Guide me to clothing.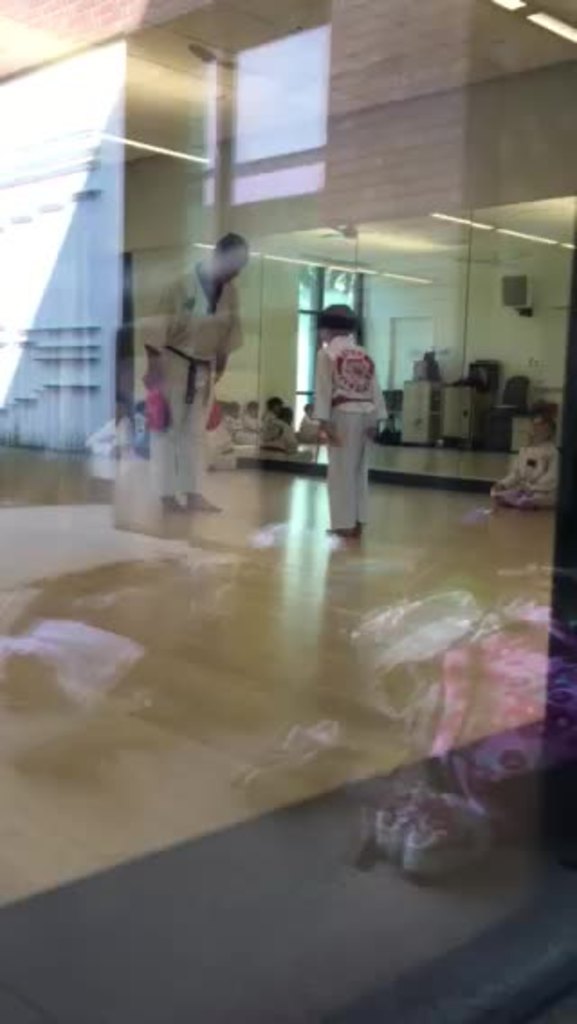
Guidance: bbox(492, 442, 559, 507).
